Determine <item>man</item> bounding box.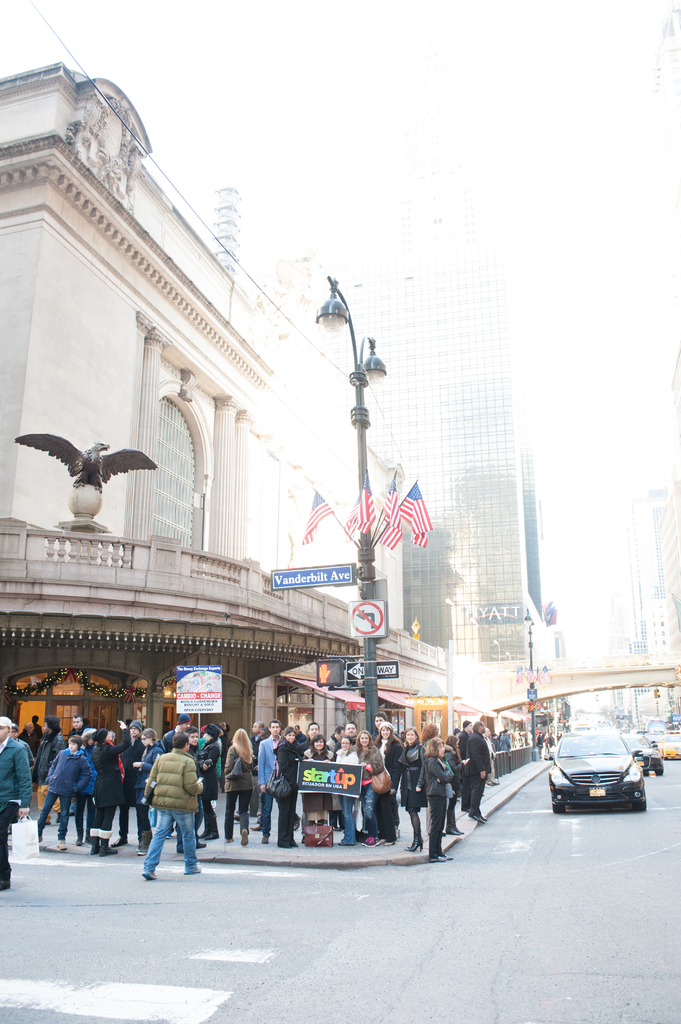
Determined: <bbox>0, 716, 38, 891</bbox>.
